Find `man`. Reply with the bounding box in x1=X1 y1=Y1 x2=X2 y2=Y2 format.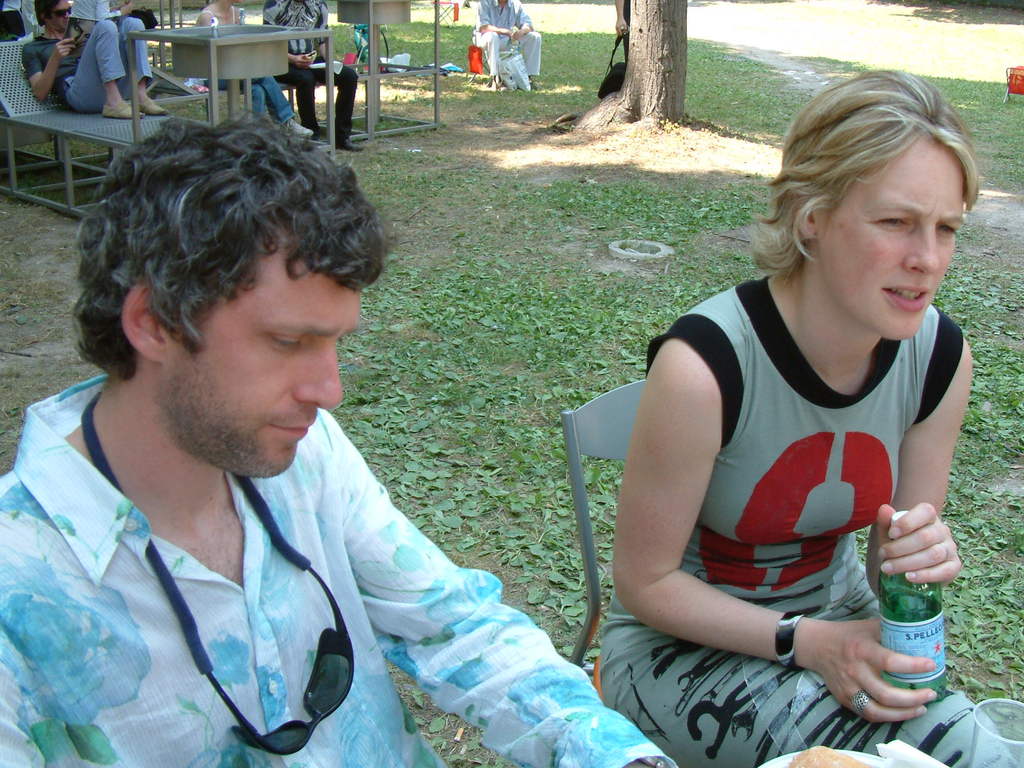
x1=18 y1=0 x2=172 y2=122.
